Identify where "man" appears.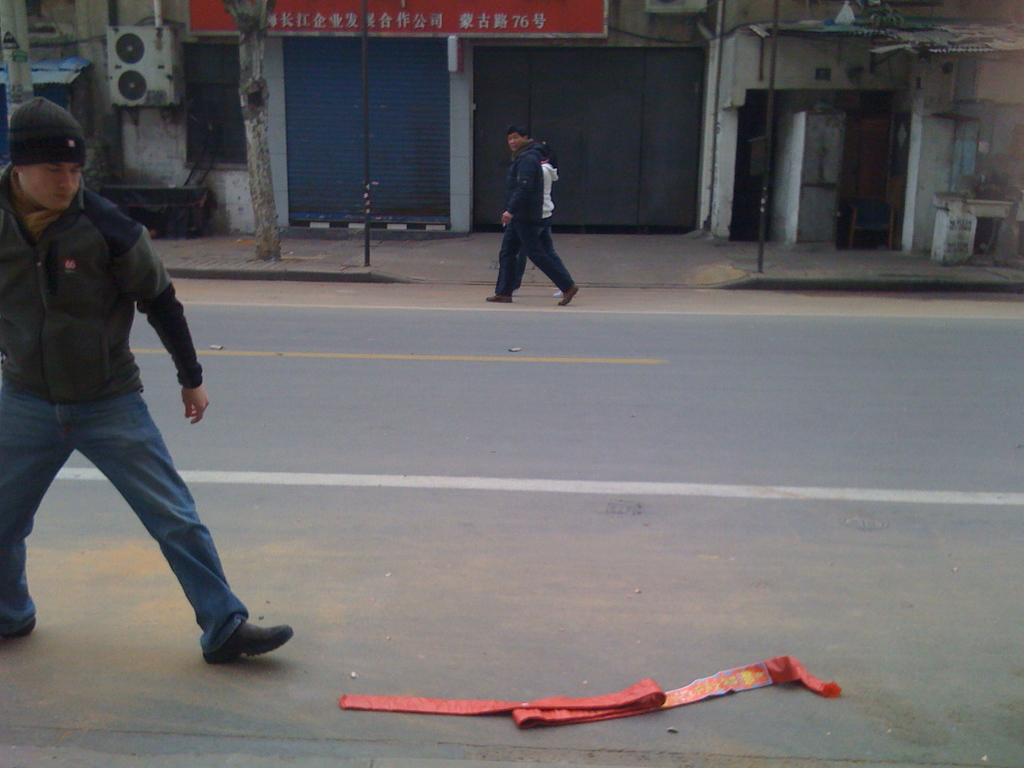
Appears at <region>6, 82, 247, 703</region>.
